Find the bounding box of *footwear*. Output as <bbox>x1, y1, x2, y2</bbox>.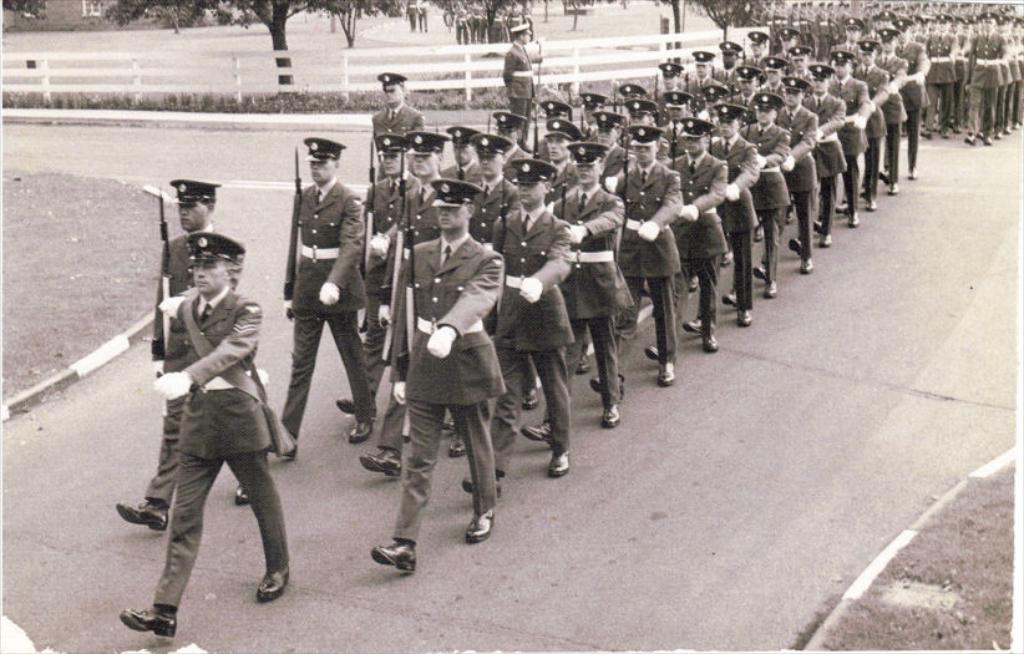
<bbox>866, 203, 872, 214</bbox>.
